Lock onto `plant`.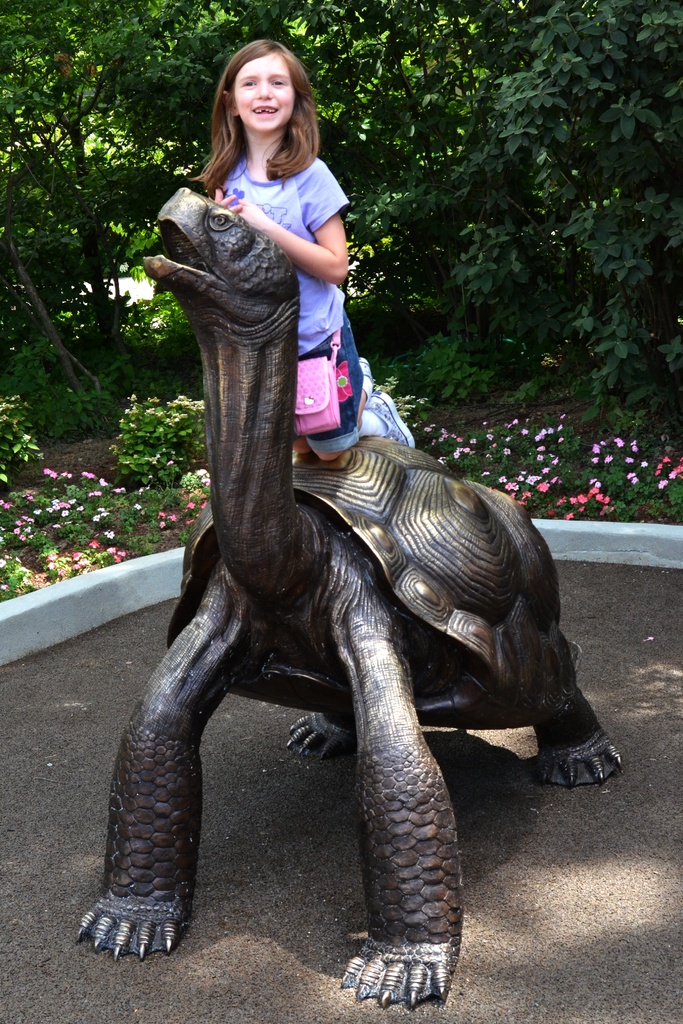
Locked: (left=60, top=340, right=165, bottom=428).
